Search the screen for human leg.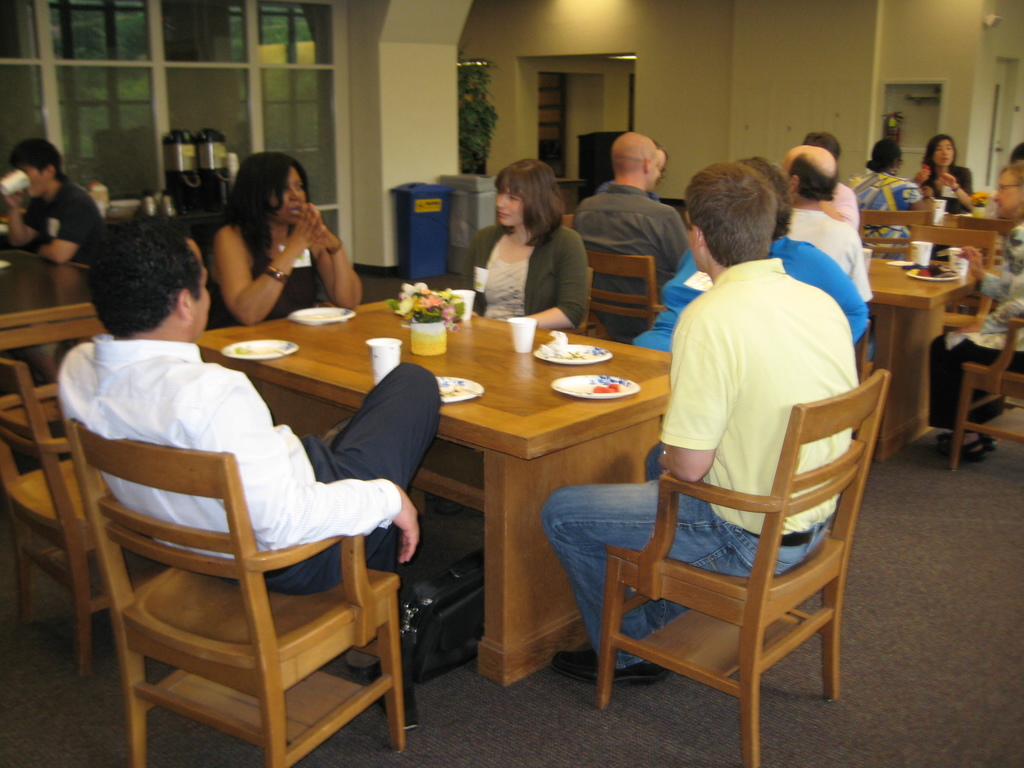
Found at [left=541, top=438, right=833, bottom=679].
